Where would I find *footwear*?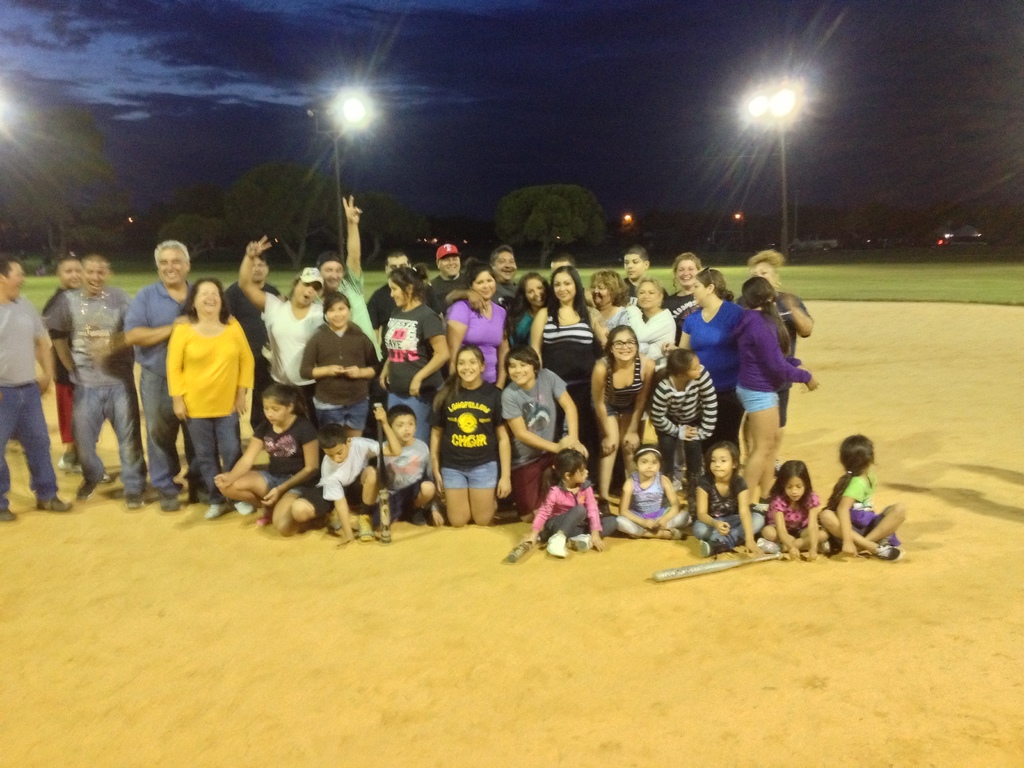
At (x1=73, y1=482, x2=102, y2=499).
